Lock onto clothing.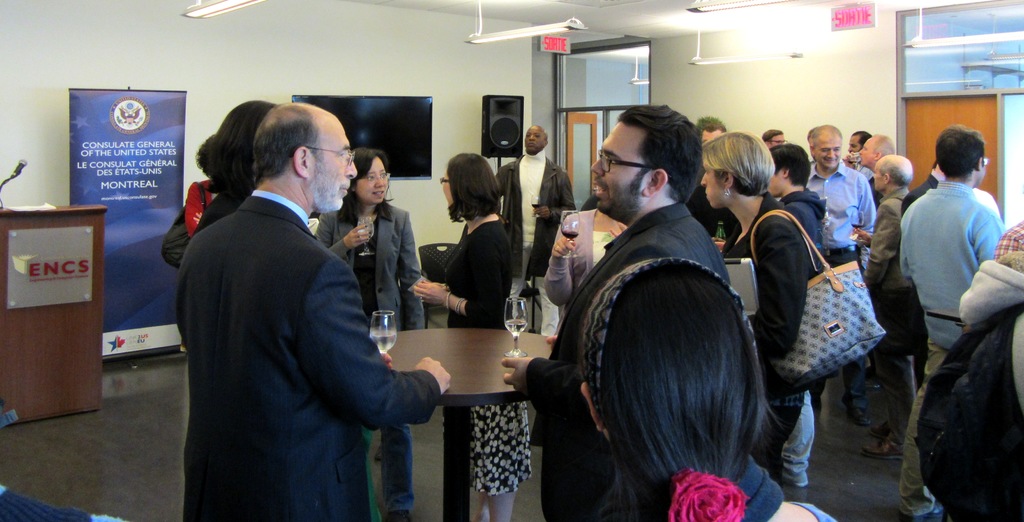
Locked: rect(529, 186, 733, 521).
